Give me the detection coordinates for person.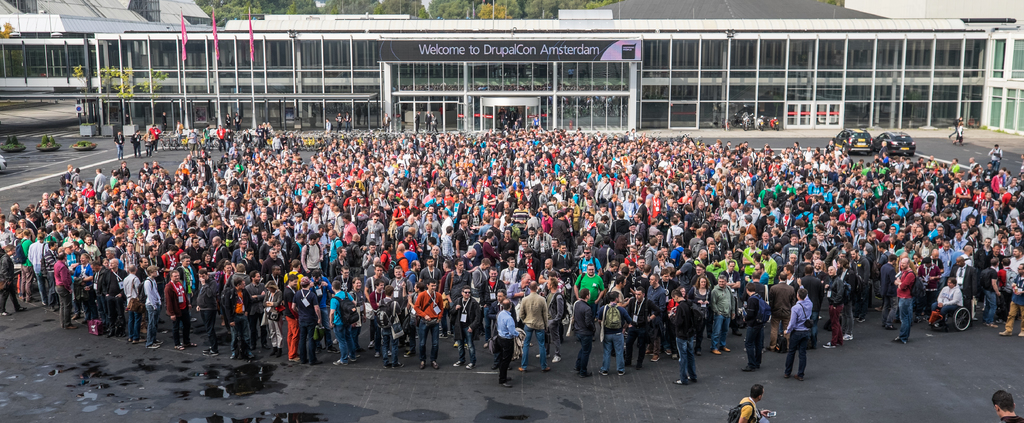
box=[922, 275, 965, 337].
